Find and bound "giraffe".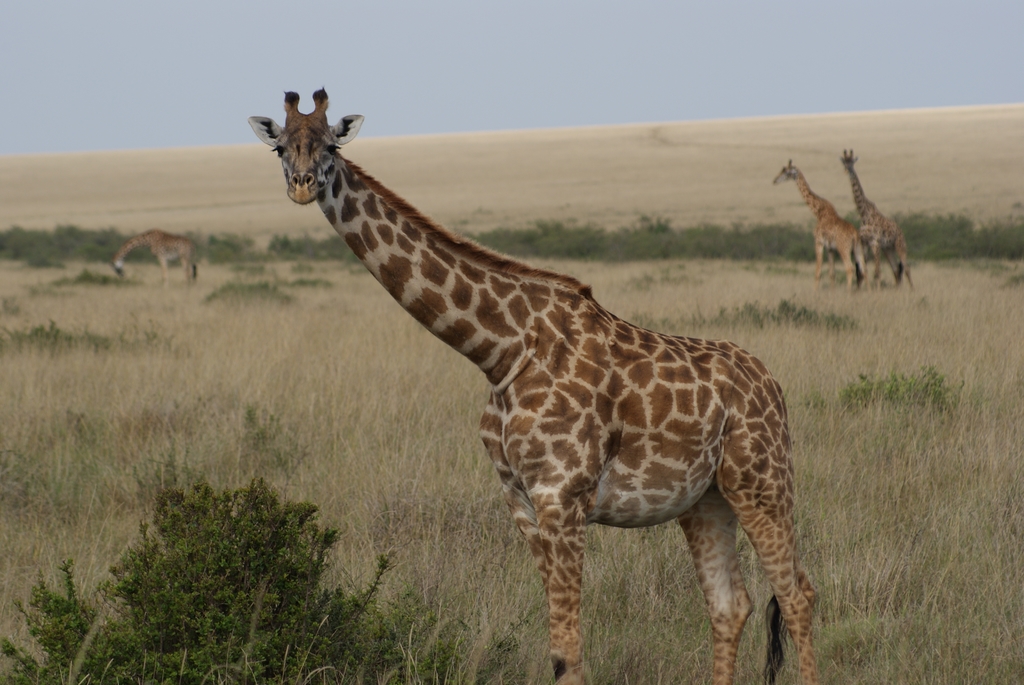
Bound: bbox(232, 98, 831, 684).
